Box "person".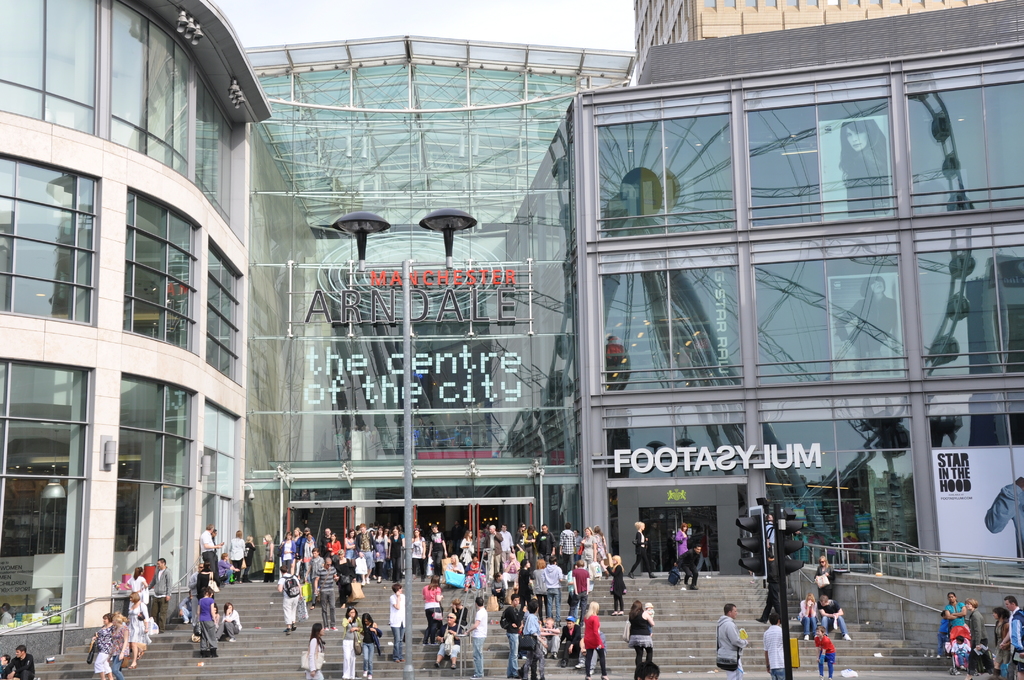
x1=218 y1=601 x2=244 y2=640.
